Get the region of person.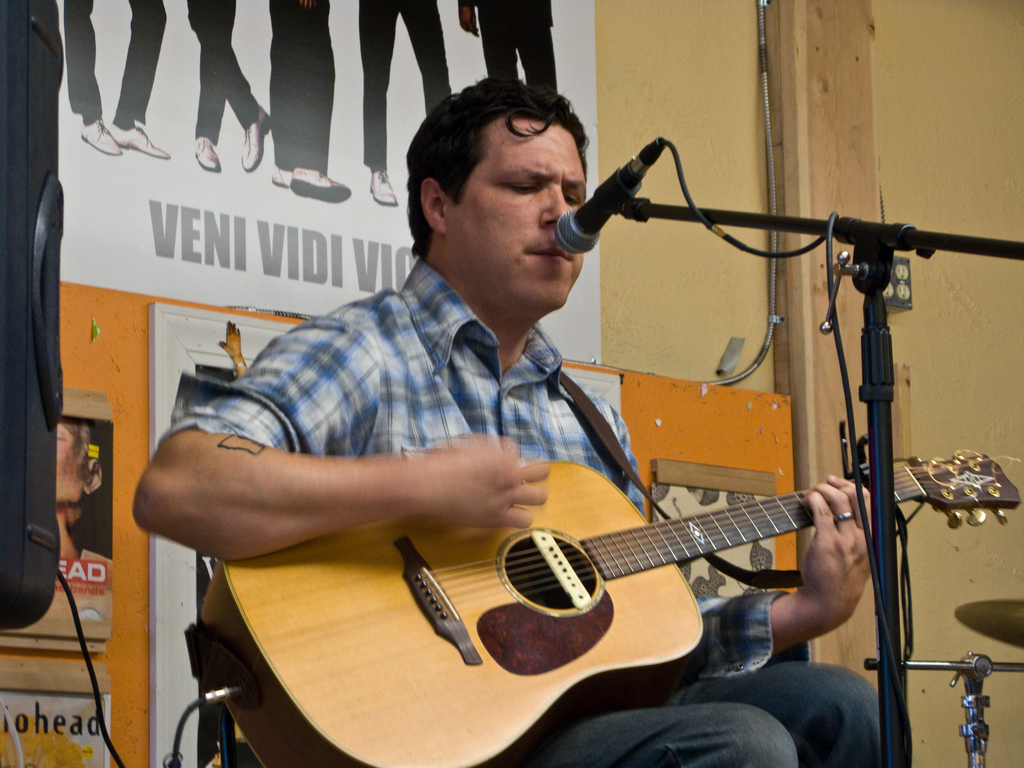
[131, 71, 915, 767].
